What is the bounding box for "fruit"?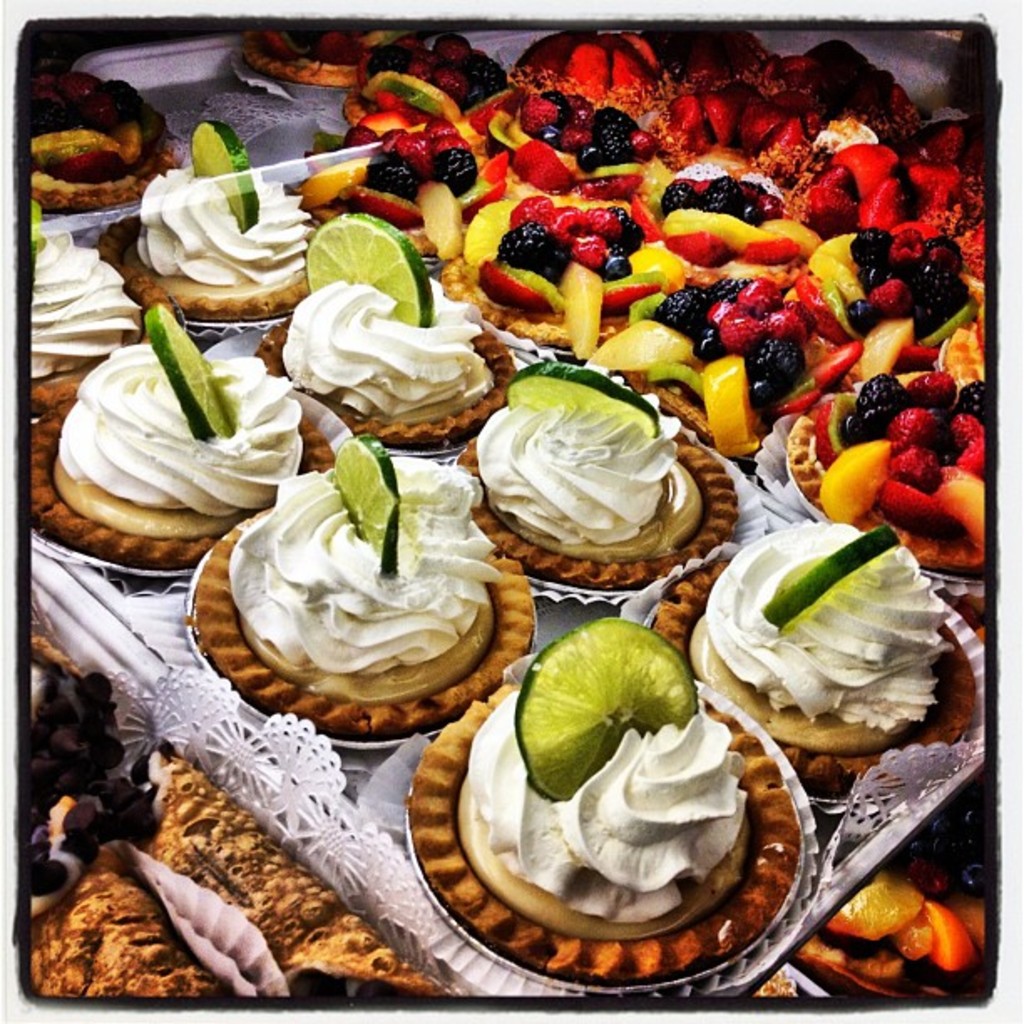
305, 214, 435, 328.
